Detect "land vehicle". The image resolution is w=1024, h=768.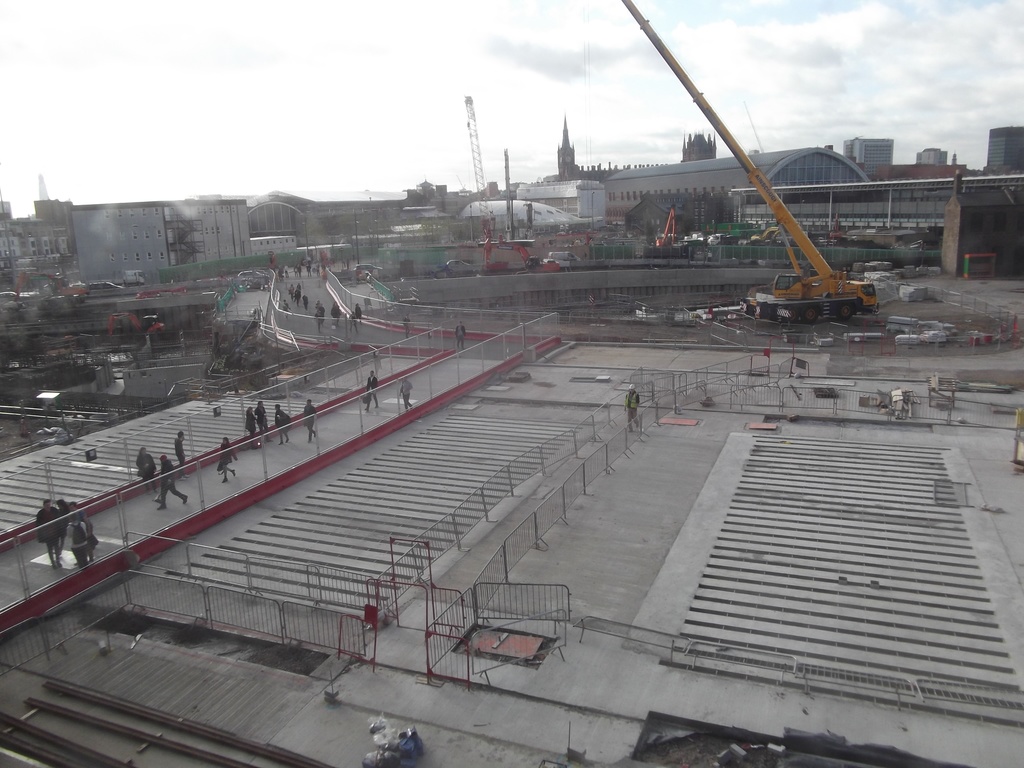
107,317,178,332.
